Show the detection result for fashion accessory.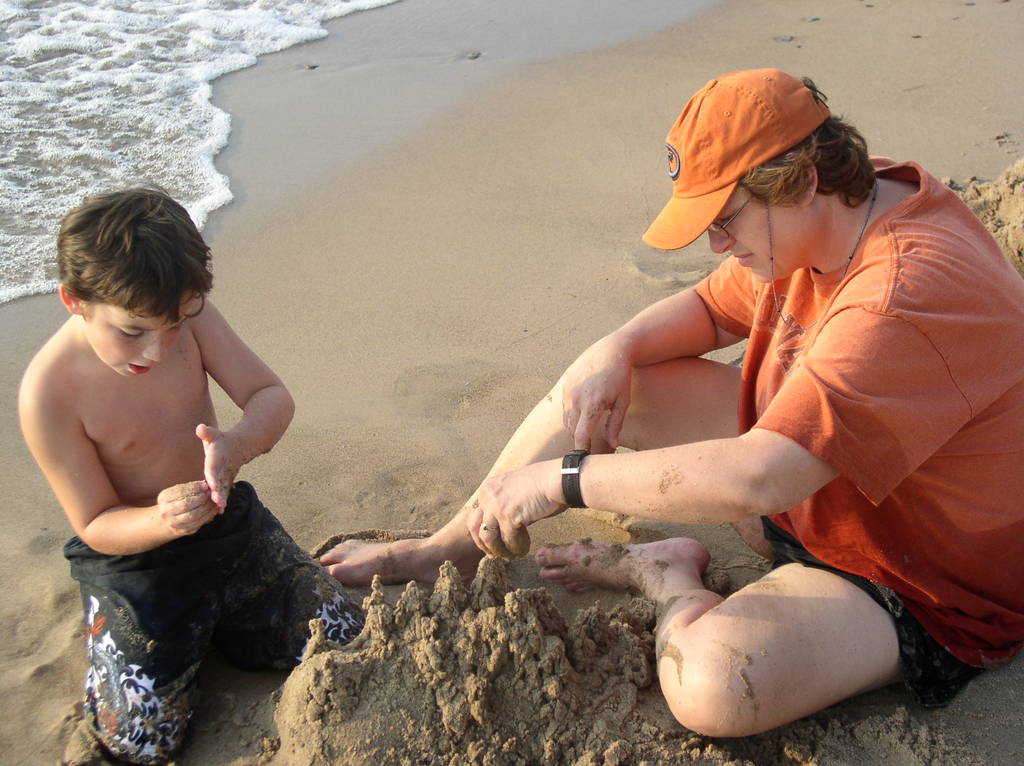
locate(641, 65, 834, 248).
